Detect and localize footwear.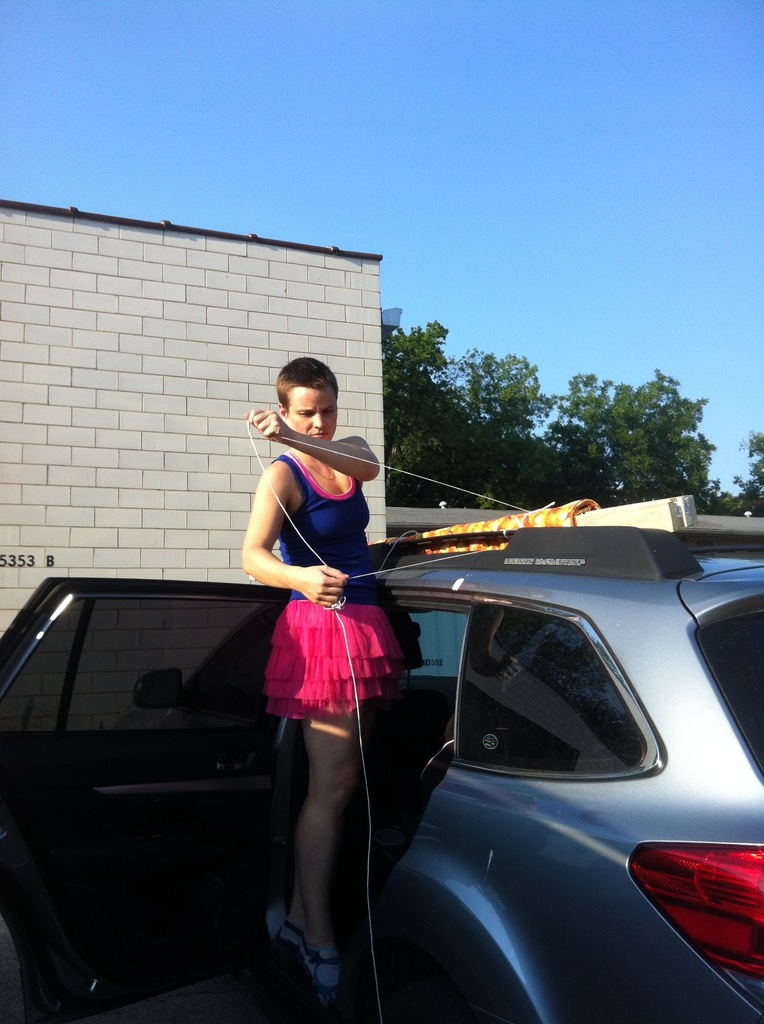
Localized at bbox=[264, 904, 301, 950].
